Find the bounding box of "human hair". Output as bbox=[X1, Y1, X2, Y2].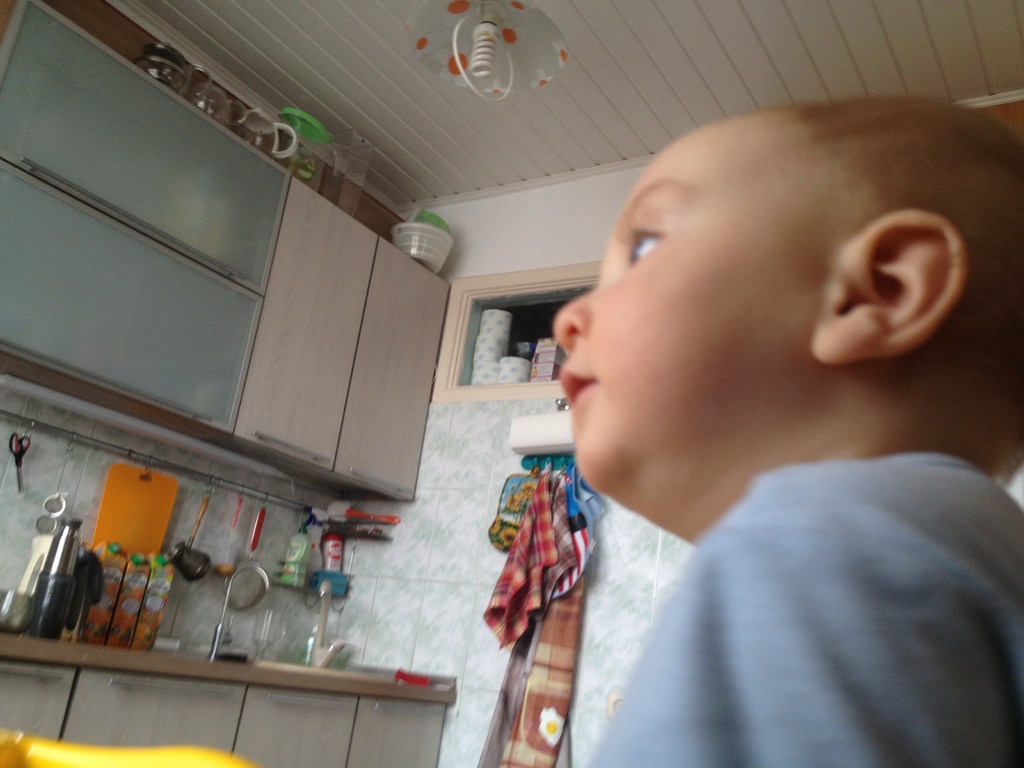
bbox=[788, 93, 1023, 486].
